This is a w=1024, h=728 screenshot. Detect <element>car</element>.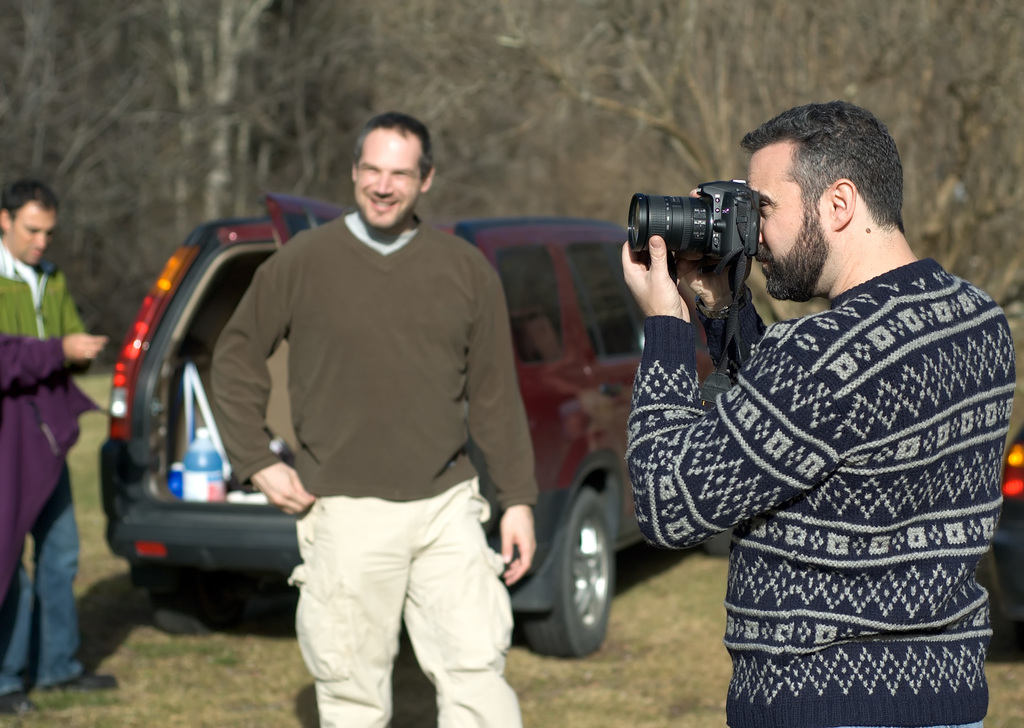
pyautogui.locateOnScreen(993, 421, 1023, 647).
